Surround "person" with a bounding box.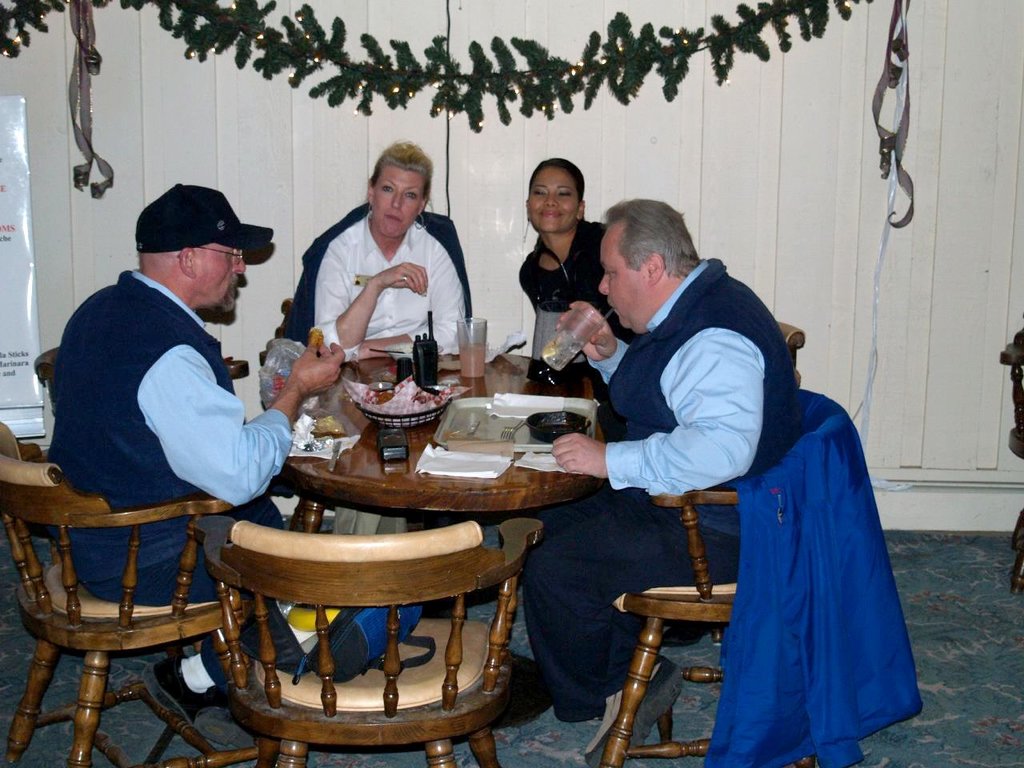
locate(518, 156, 634, 364).
